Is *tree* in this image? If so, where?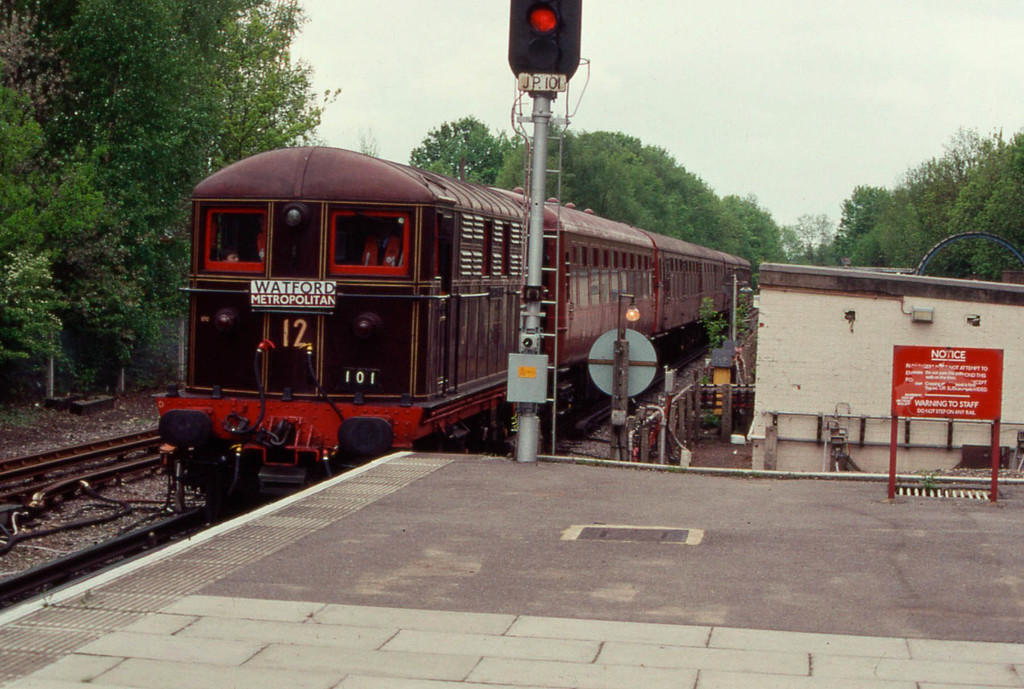
Yes, at bbox=[704, 187, 779, 258].
